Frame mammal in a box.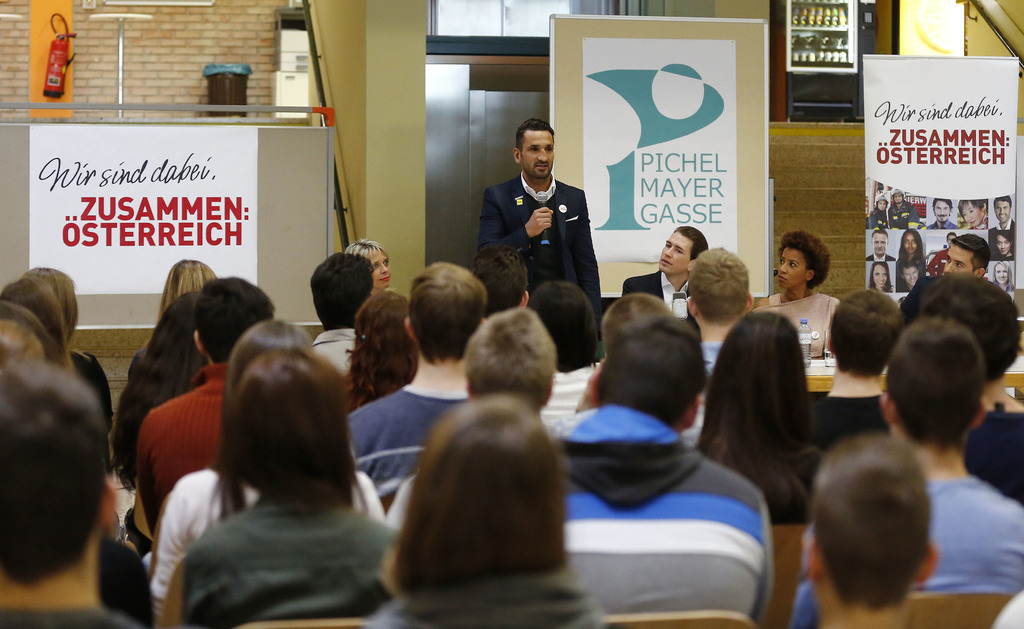
BBox(621, 225, 707, 338).
